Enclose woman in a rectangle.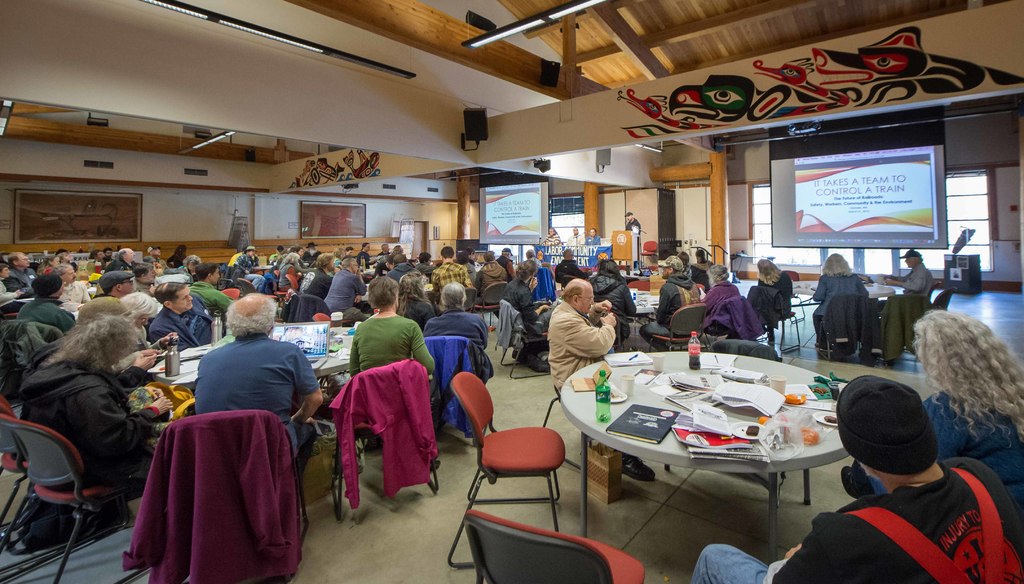
(348,275,445,471).
